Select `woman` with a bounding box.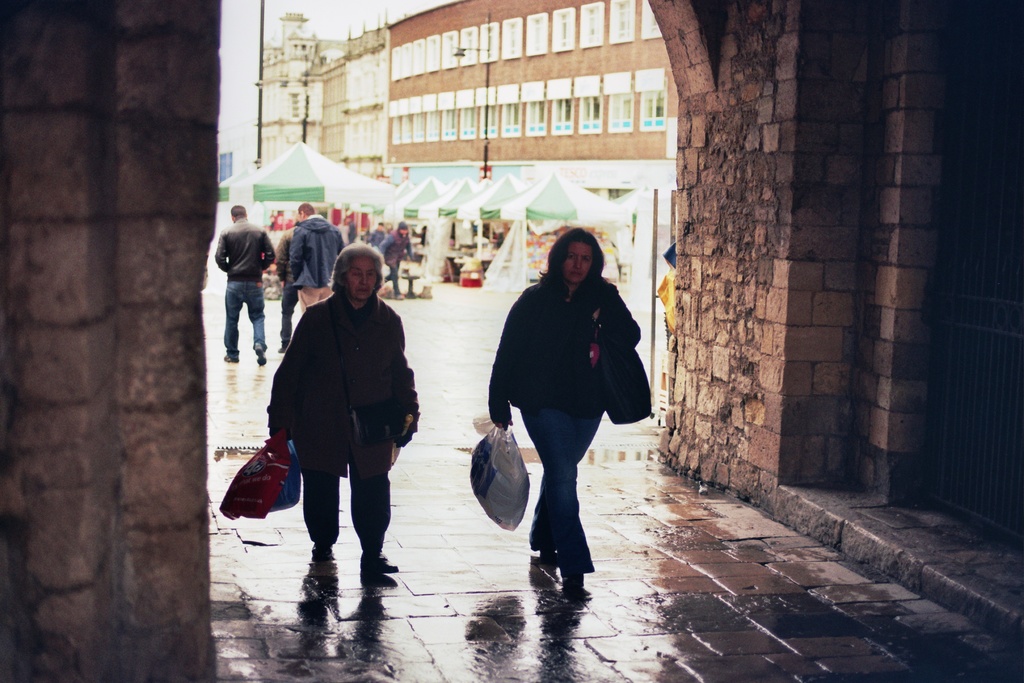
{"left": 481, "top": 222, "right": 648, "bottom": 589}.
